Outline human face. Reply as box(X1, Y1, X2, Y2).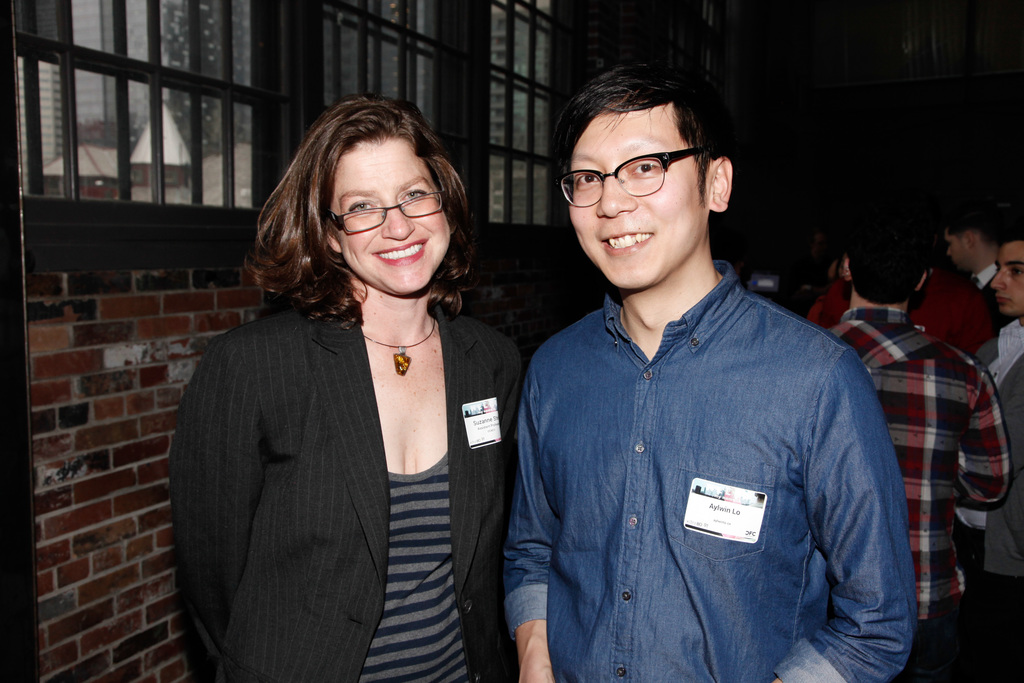
box(991, 245, 1023, 315).
